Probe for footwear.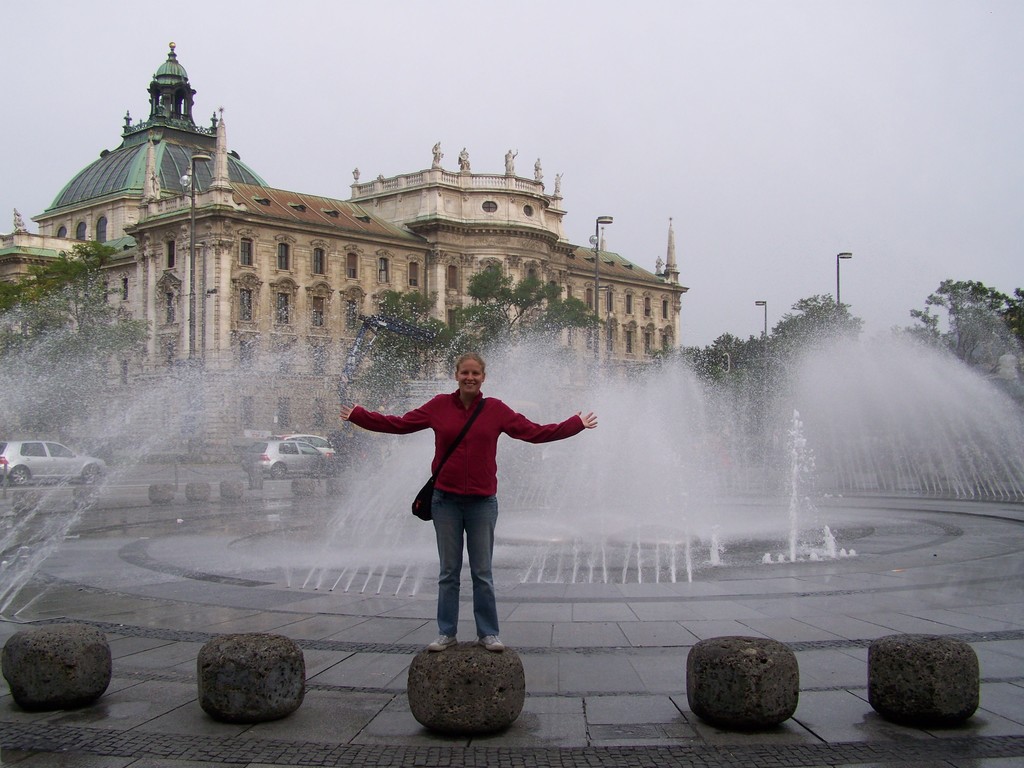
Probe result: region(424, 630, 456, 655).
